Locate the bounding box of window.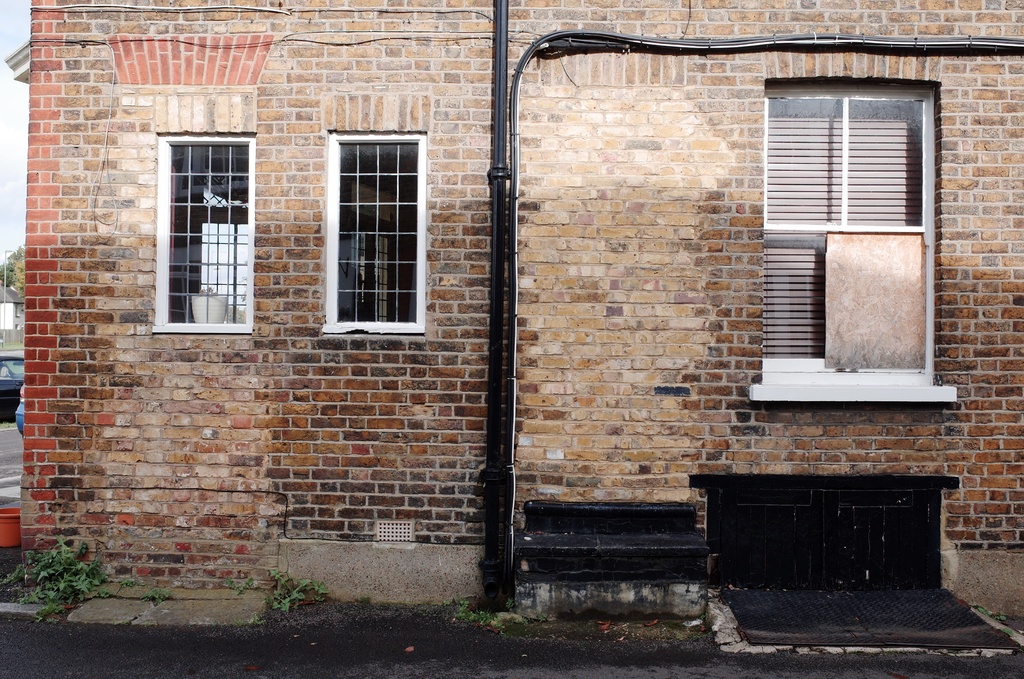
Bounding box: locate(325, 130, 420, 334).
